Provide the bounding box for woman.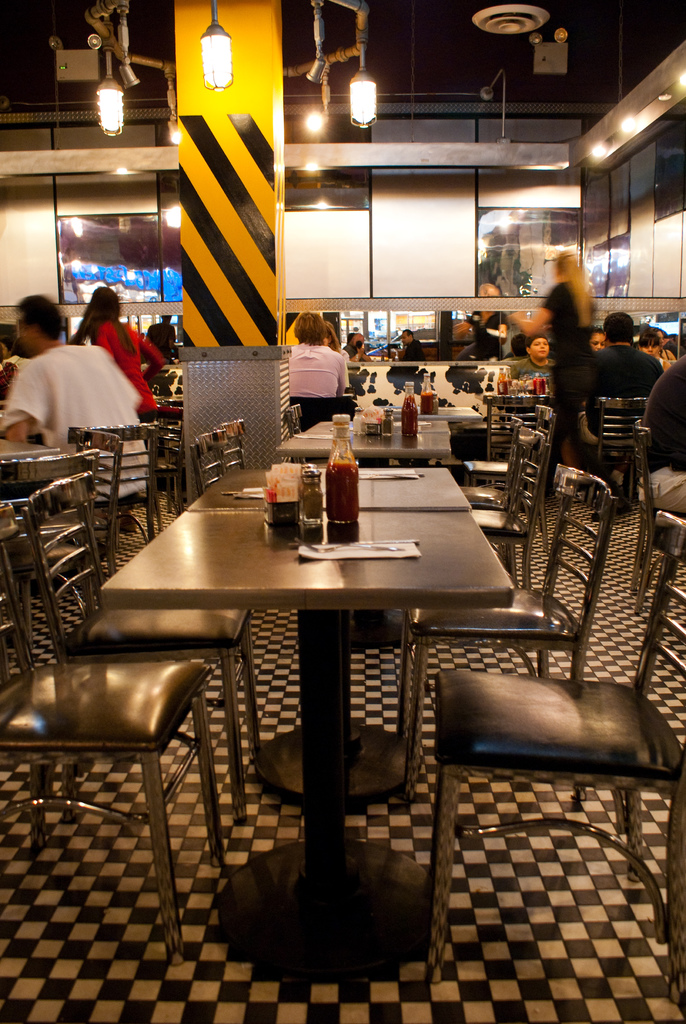
(652,322,675,362).
